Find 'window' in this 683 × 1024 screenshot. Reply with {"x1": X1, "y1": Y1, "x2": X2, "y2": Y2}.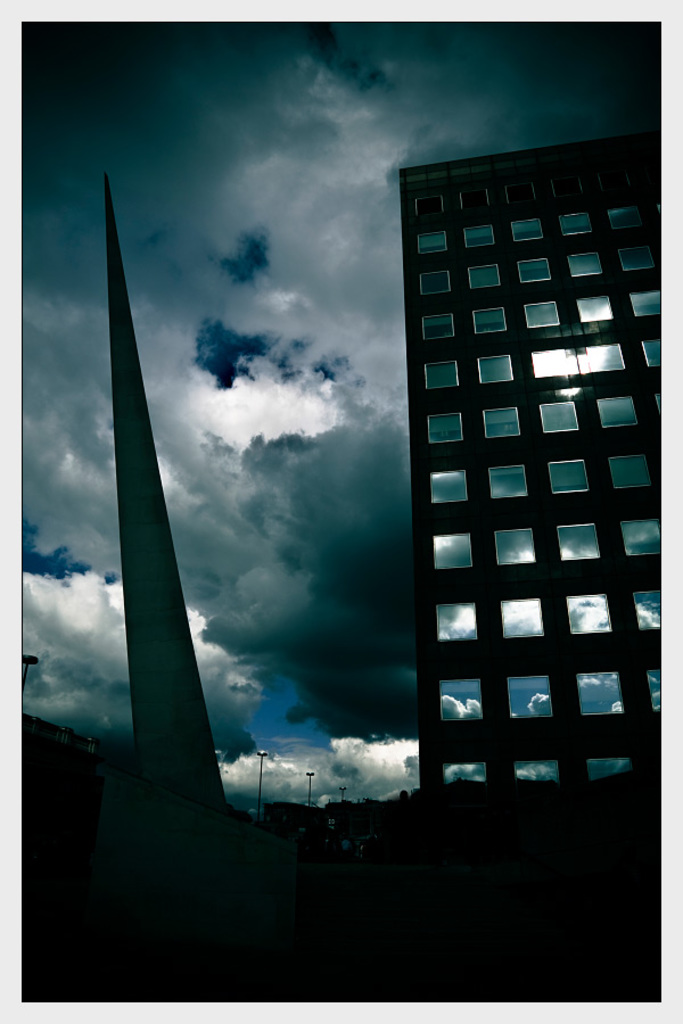
{"x1": 558, "y1": 521, "x2": 604, "y2": 569}.
